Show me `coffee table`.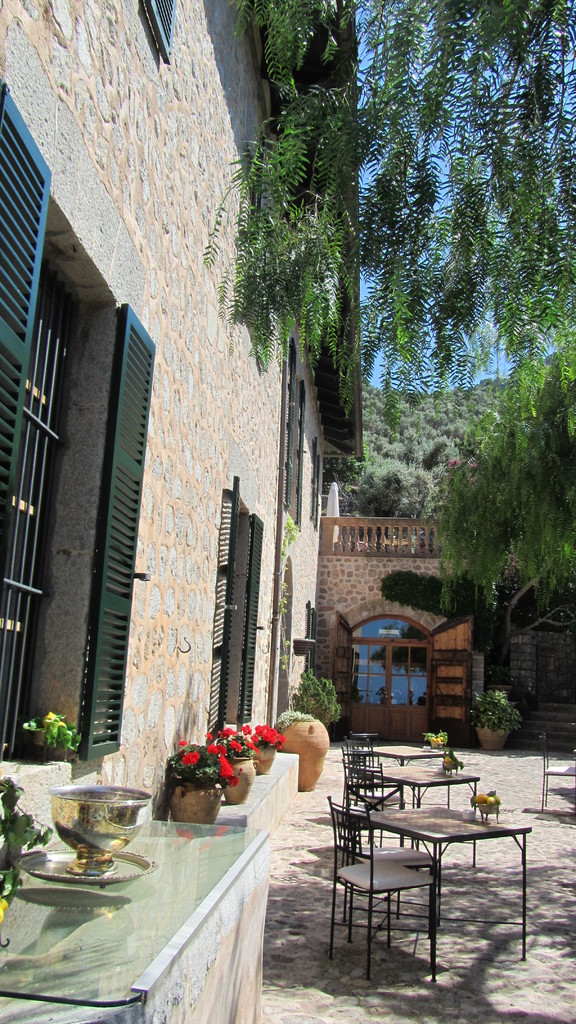
`coffee table` is here: rect(362, 760, 476, 811).
